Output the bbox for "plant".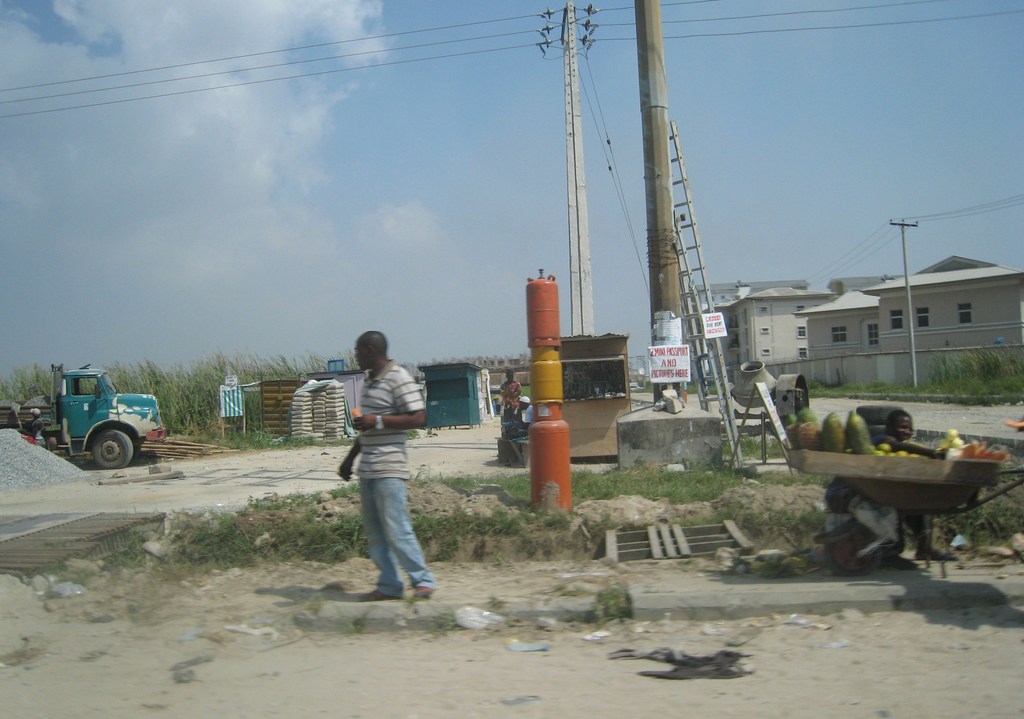
(702,376,727,391).
